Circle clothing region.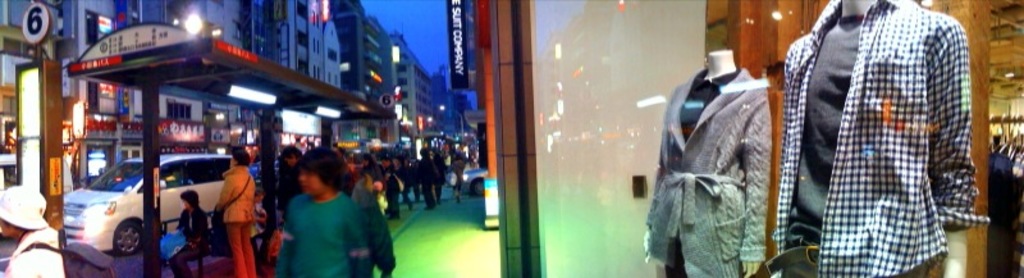
Region: 645/69/773/277.
